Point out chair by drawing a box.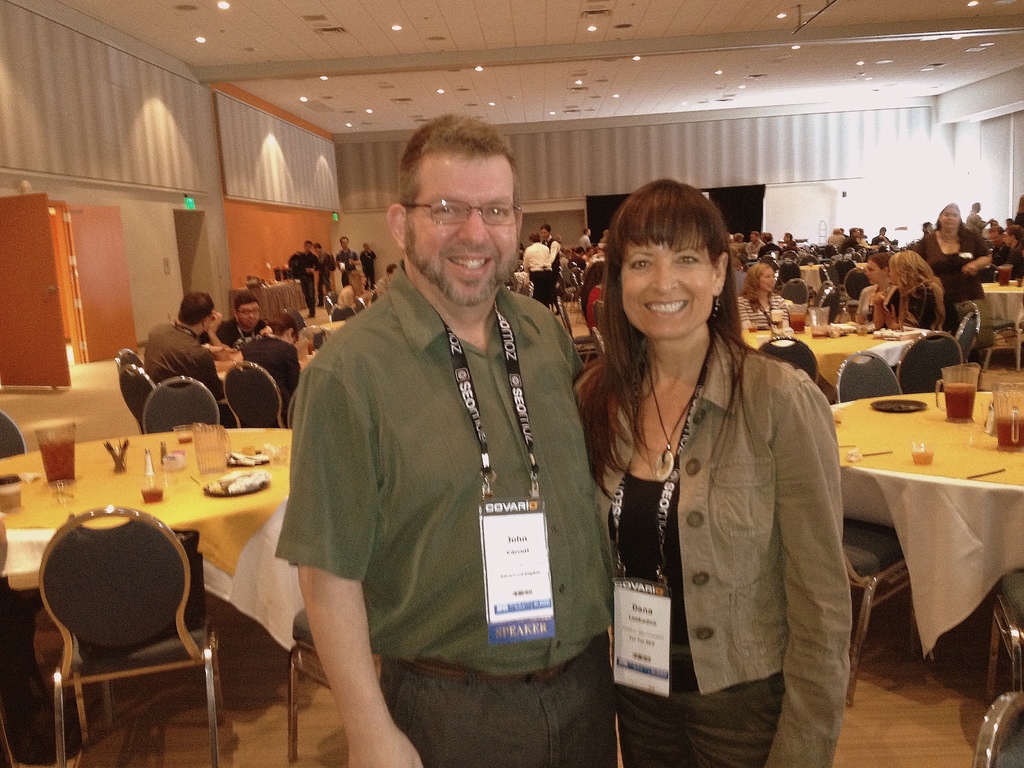
(x1=758, y1=259, x2=780, y2=271).
